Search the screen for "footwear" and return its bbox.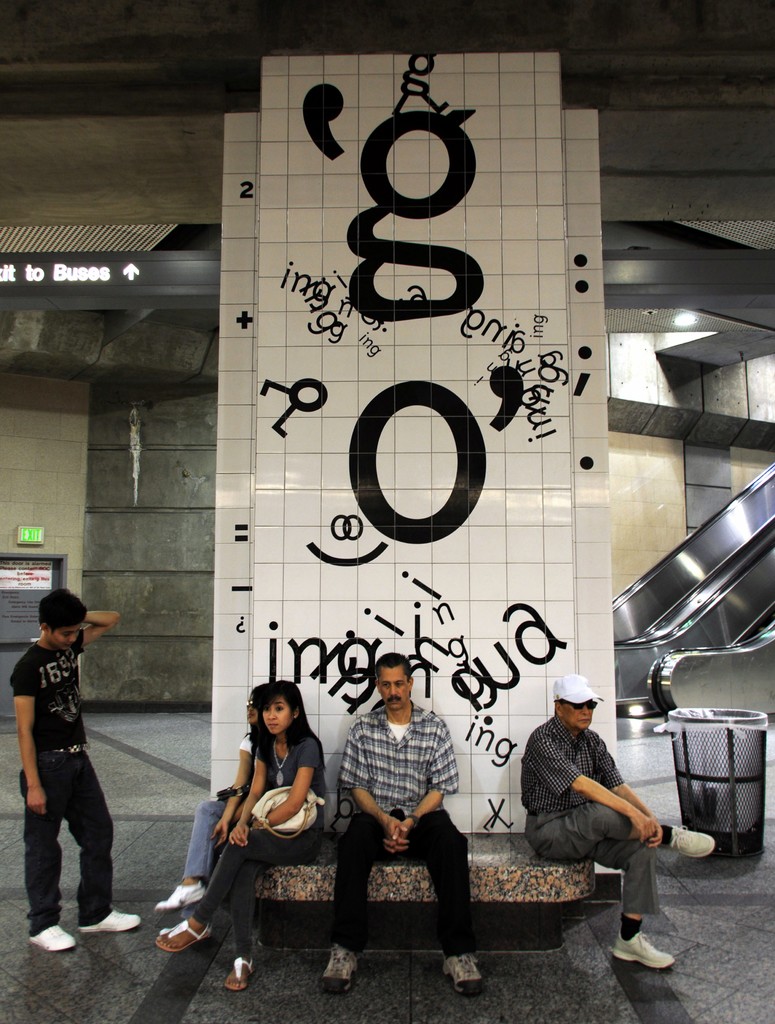
Found: select_region(653, 824, 710, 860).
